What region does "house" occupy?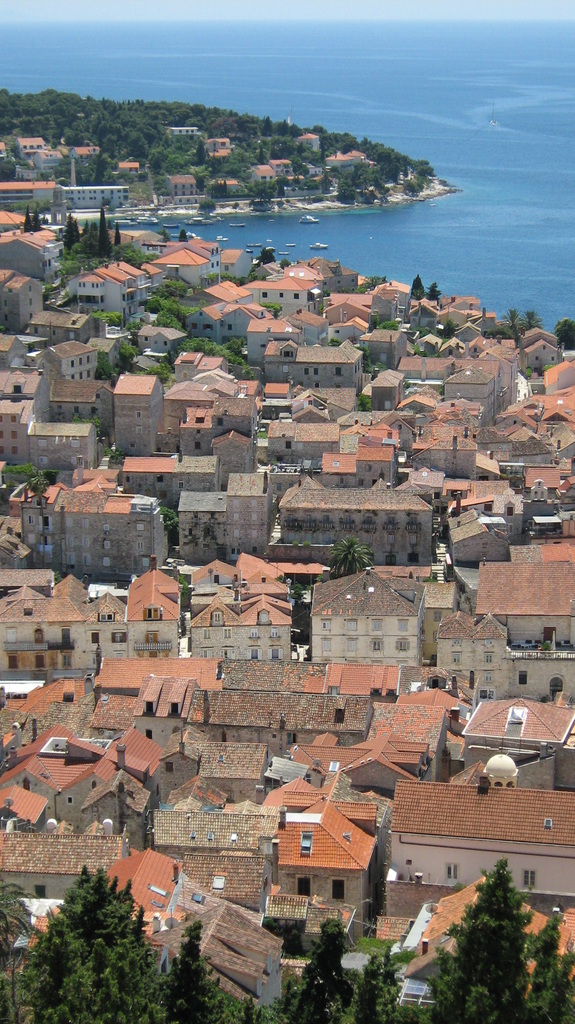
bbox(261, 738, 403, 808).
